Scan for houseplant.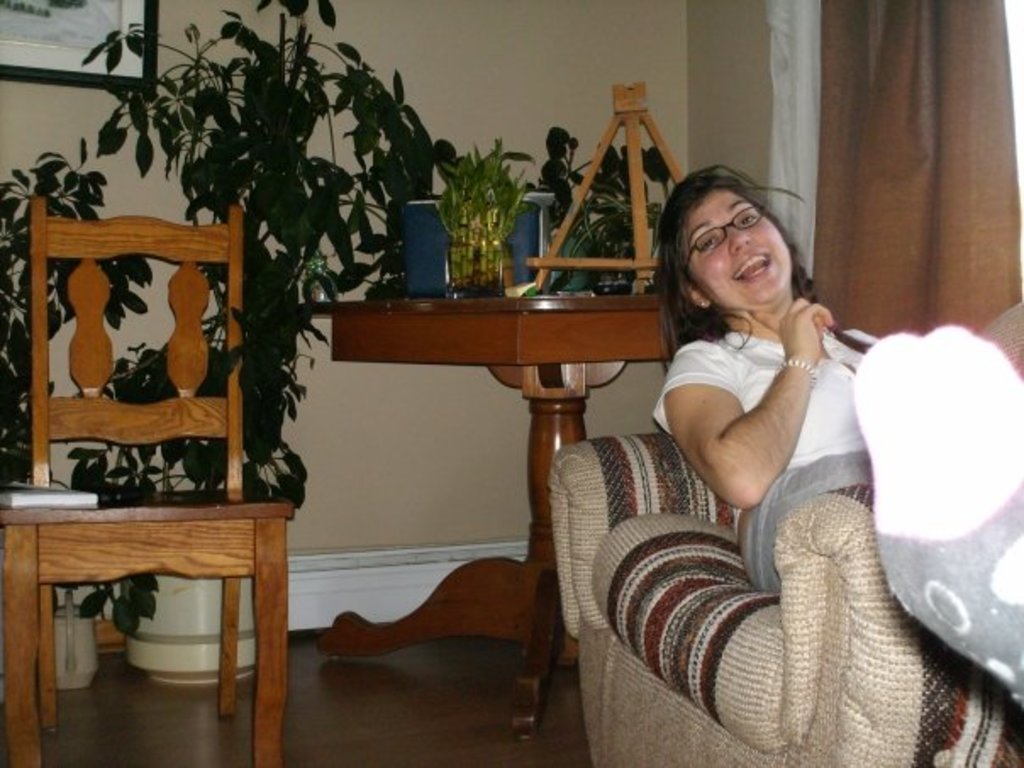
Scan result: box=[561, 183, 673, 292].
